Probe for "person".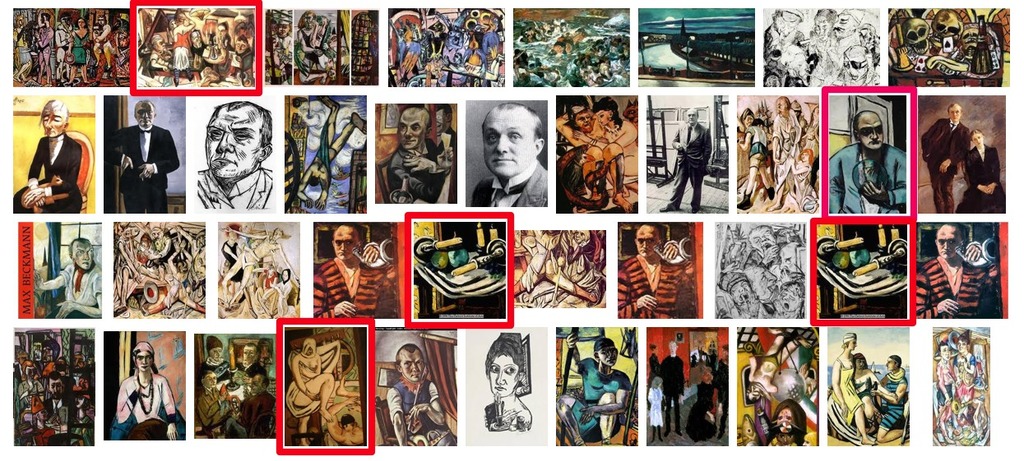
Probe result: 36,233,106,317.
